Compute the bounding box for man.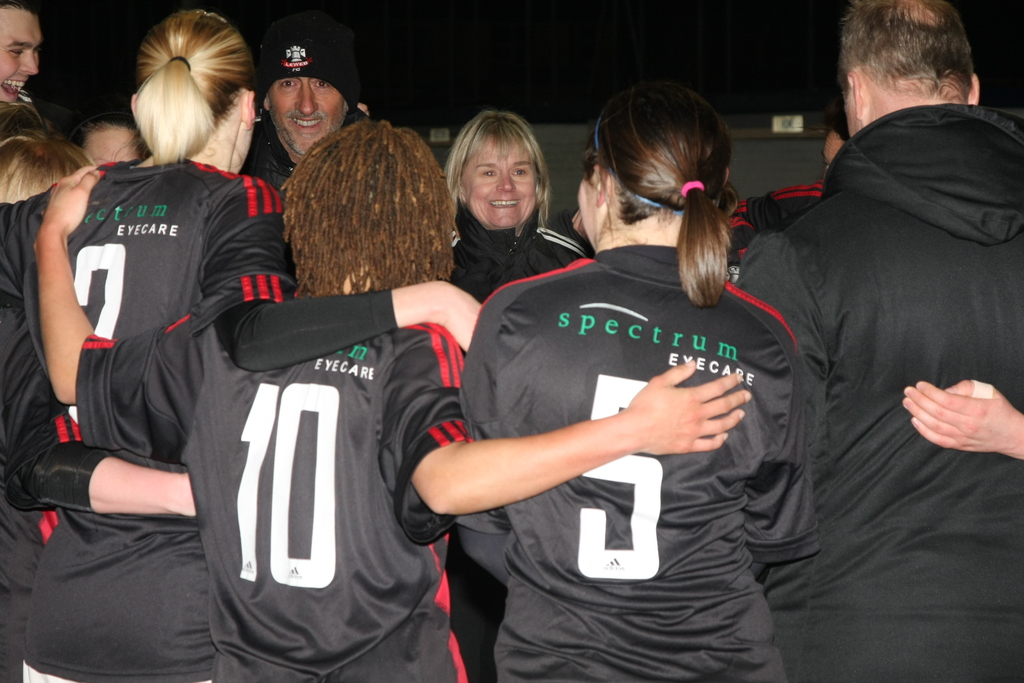
detection(0, 0, 45, 107).
